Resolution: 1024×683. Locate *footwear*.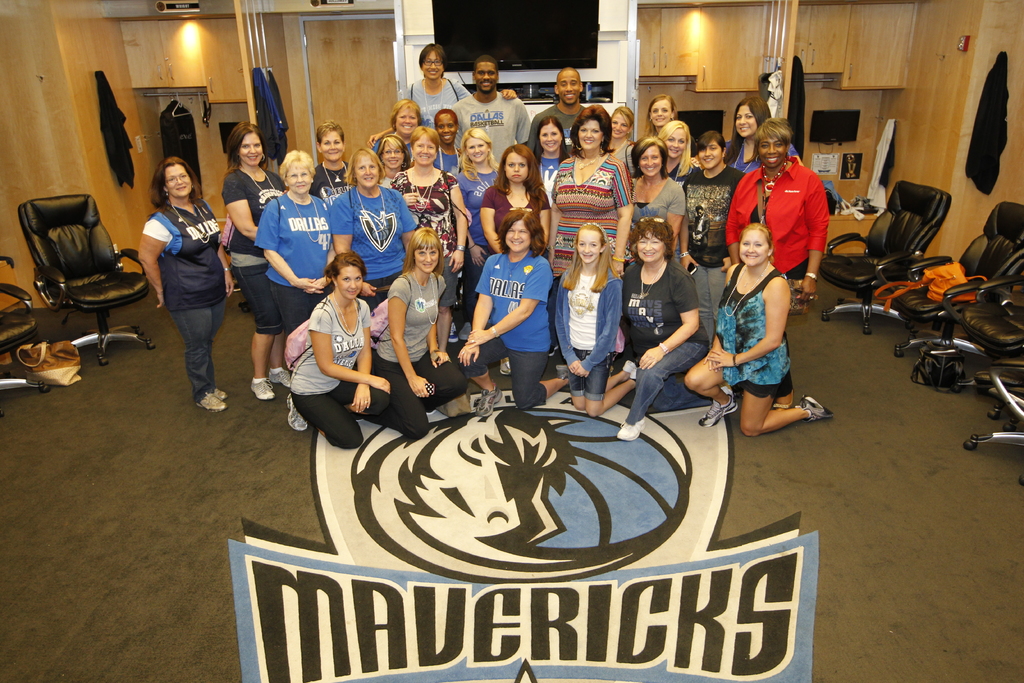
[458, 321, 474, 341].
